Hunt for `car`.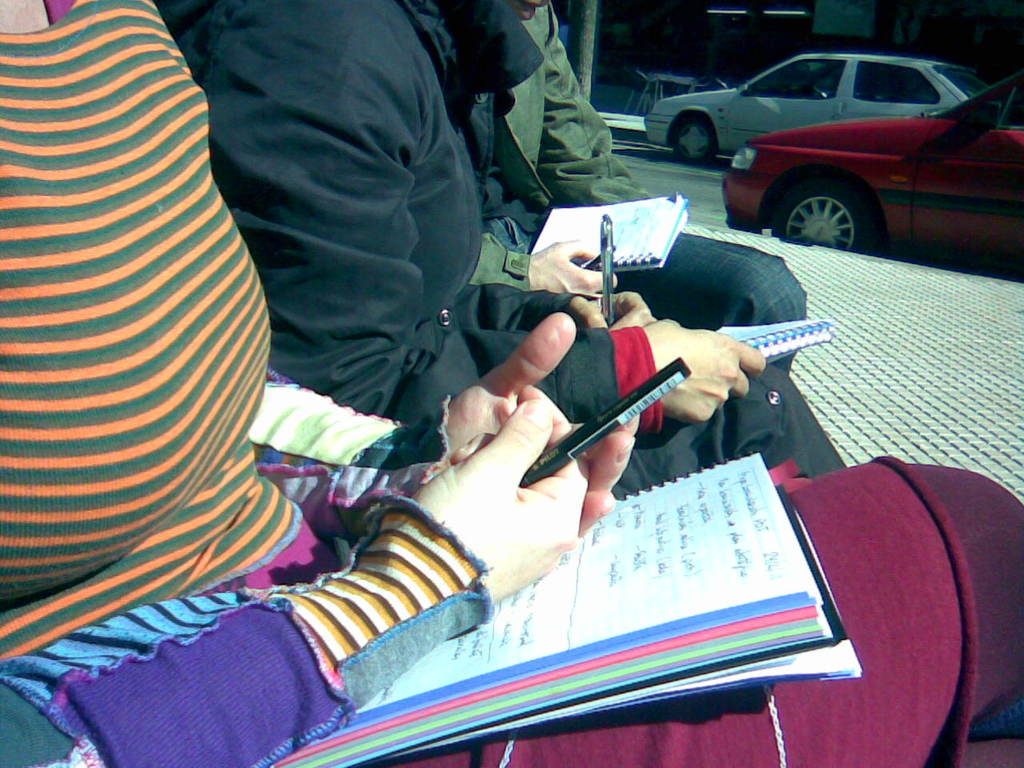
Hunted down at <box>643,46,977,167</box>.
